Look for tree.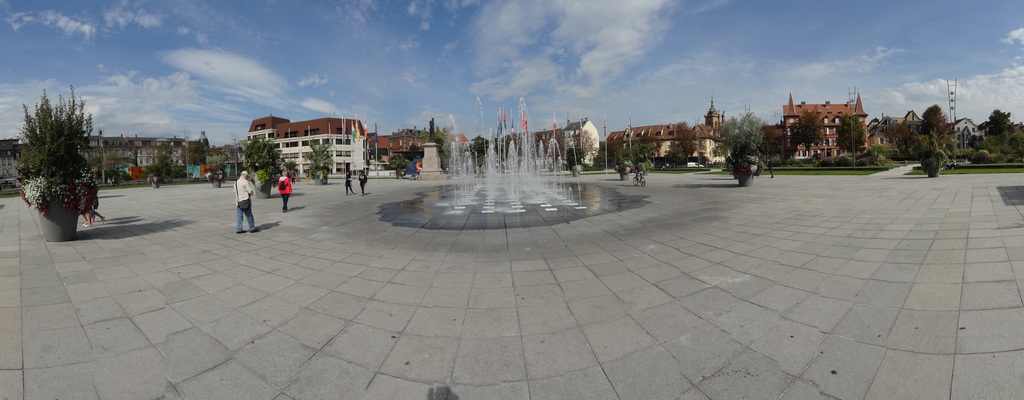
Found: pyautogui.locateOnScreen(924, 111, 951, 166).
